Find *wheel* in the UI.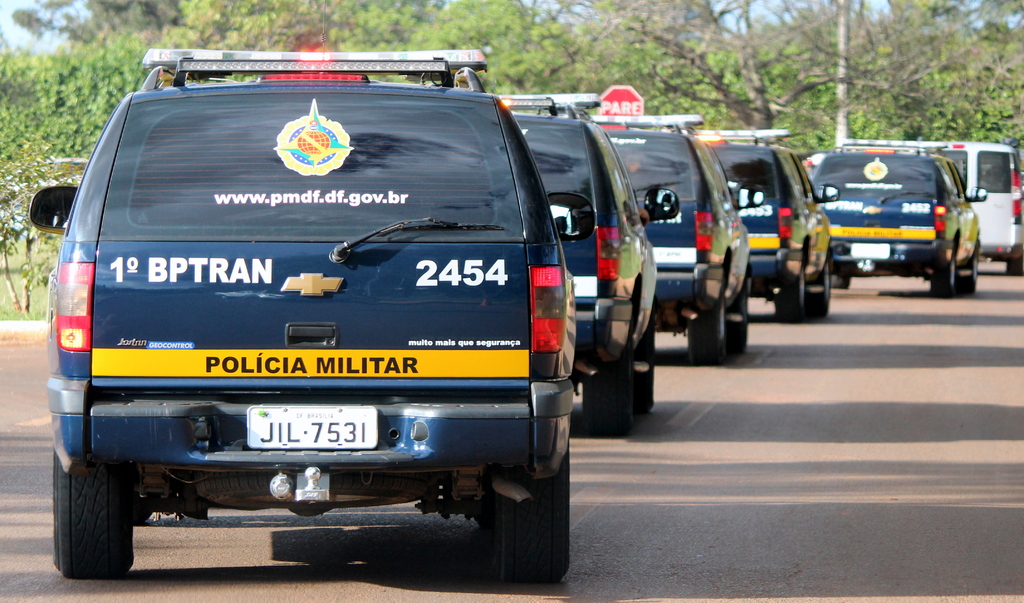
UI element at (x1=684, y1=308, x2=721, y2=367).
